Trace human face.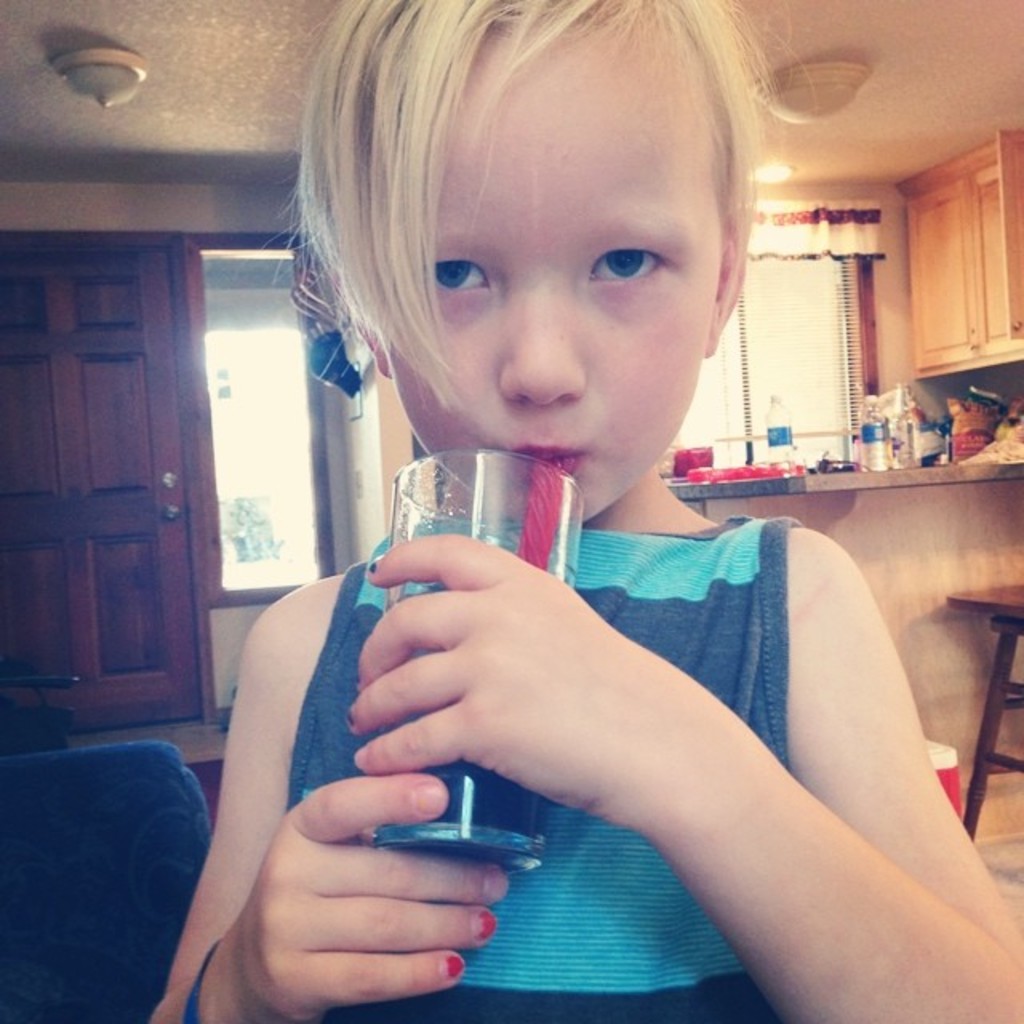
Traced to region(381, 30, 720, 520).
